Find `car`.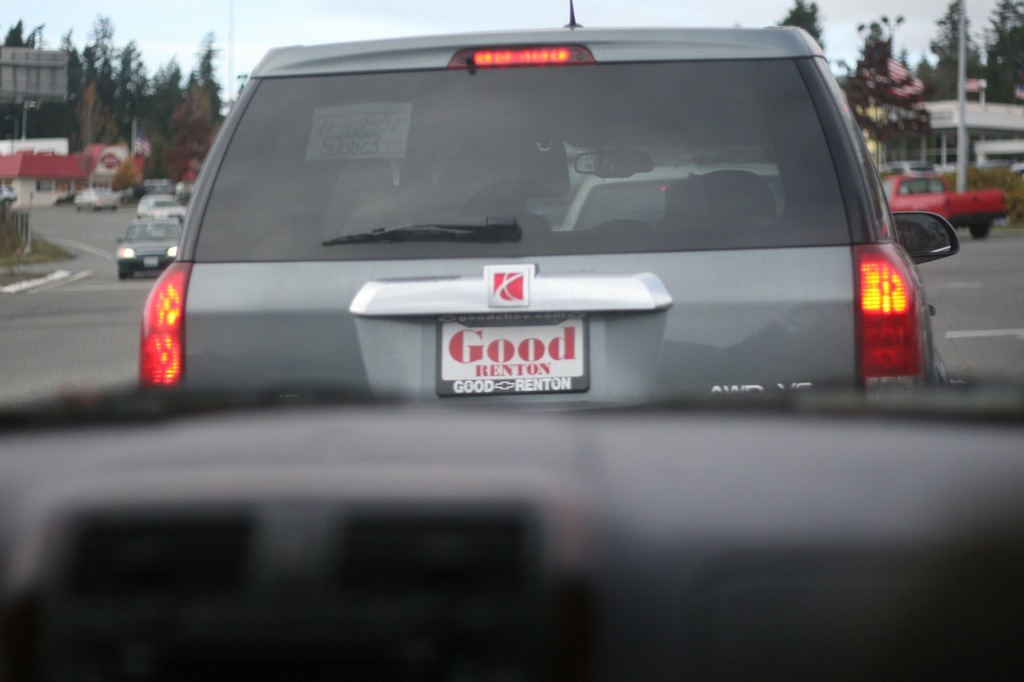
bbox=[117, 217, 182, 278].
